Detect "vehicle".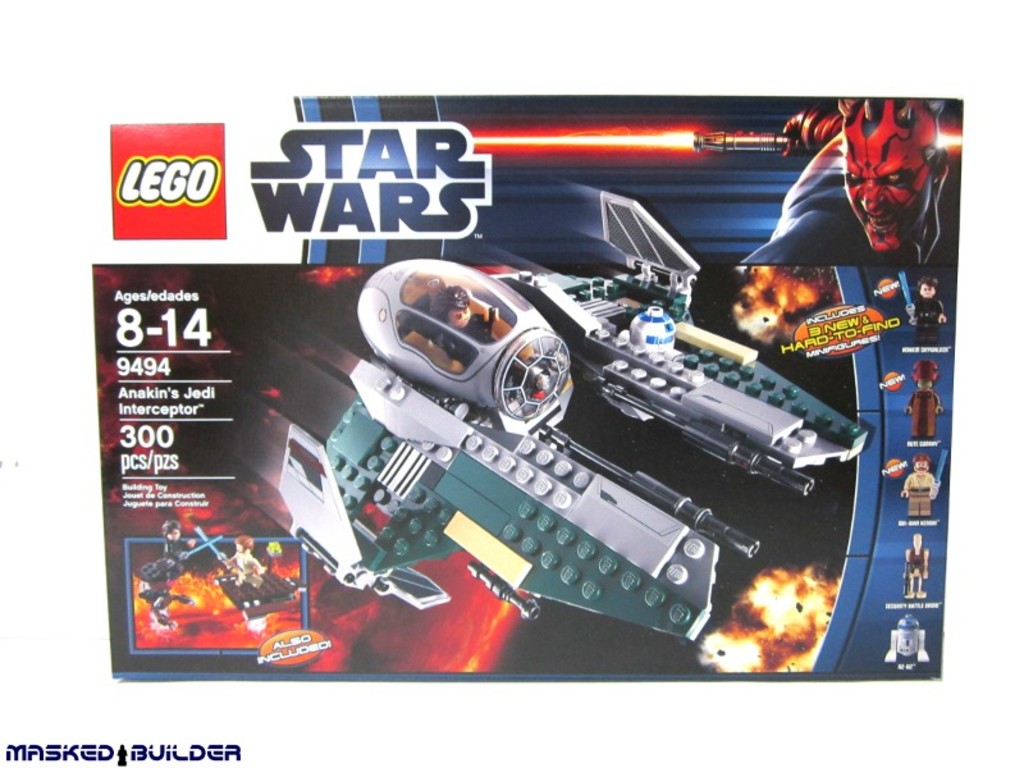
Detected at 215,188,868,643.
